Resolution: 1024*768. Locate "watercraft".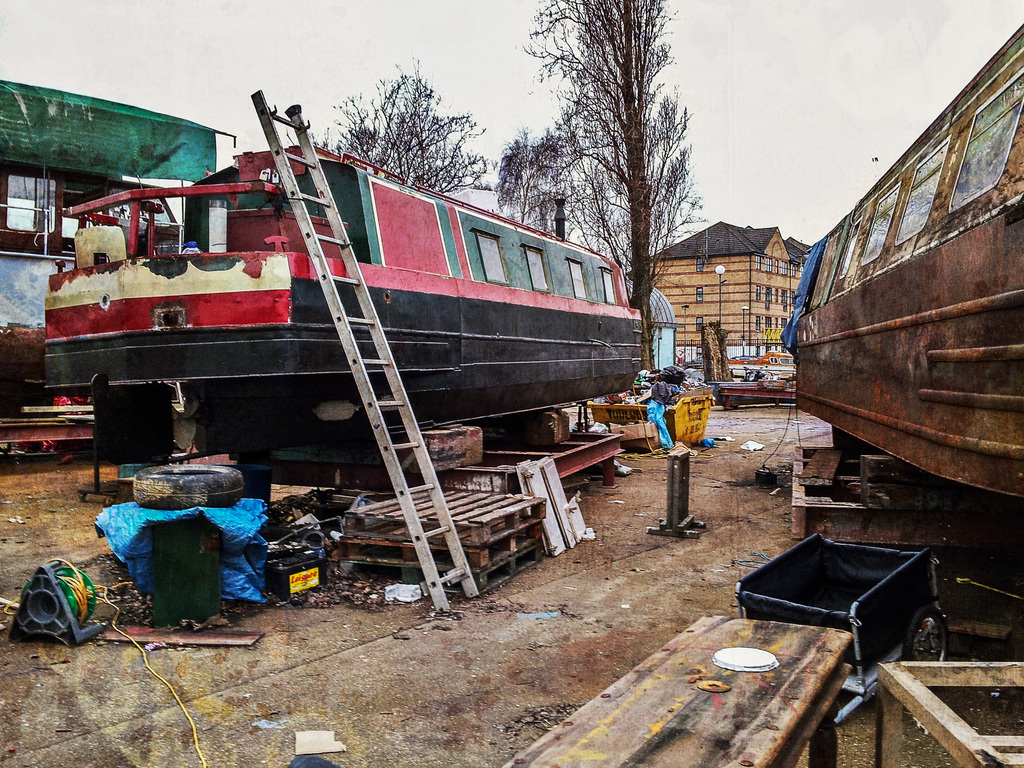
x1=769 y1=1 x2=1021 y2=511.
